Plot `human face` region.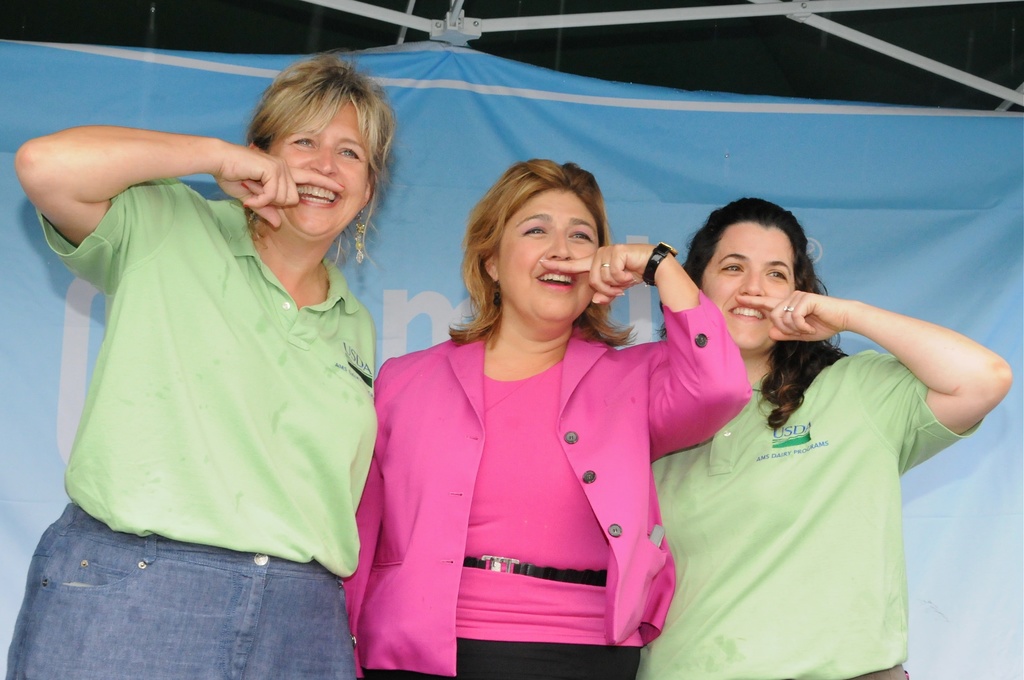
Plotted at rect(700, 220, 794, 346).
